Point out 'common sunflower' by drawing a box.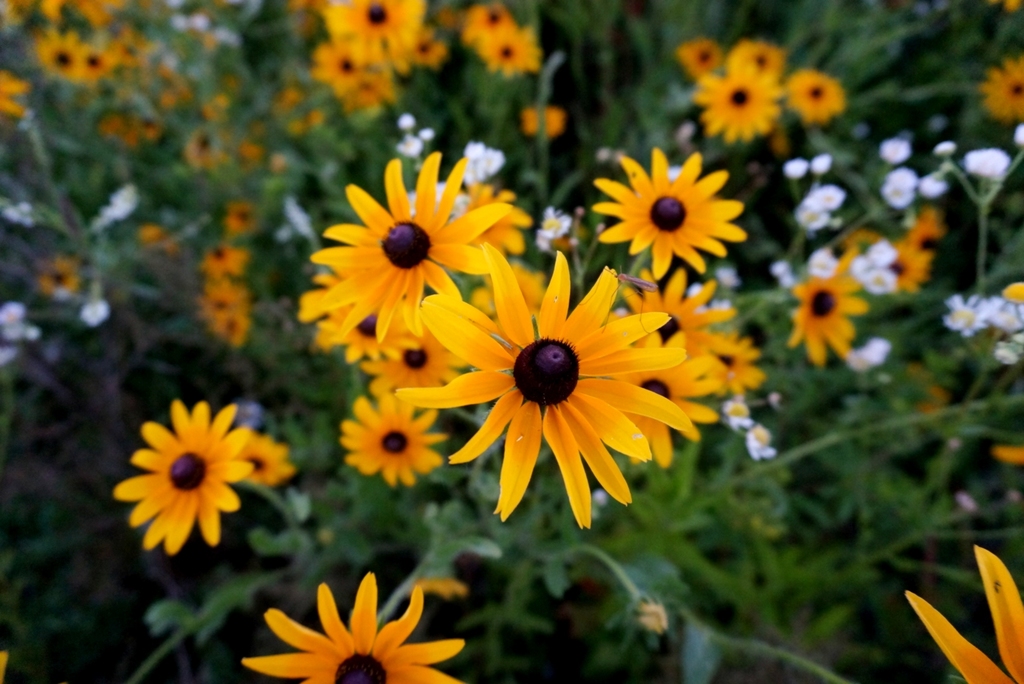
box(337, 383, 442, 484).
